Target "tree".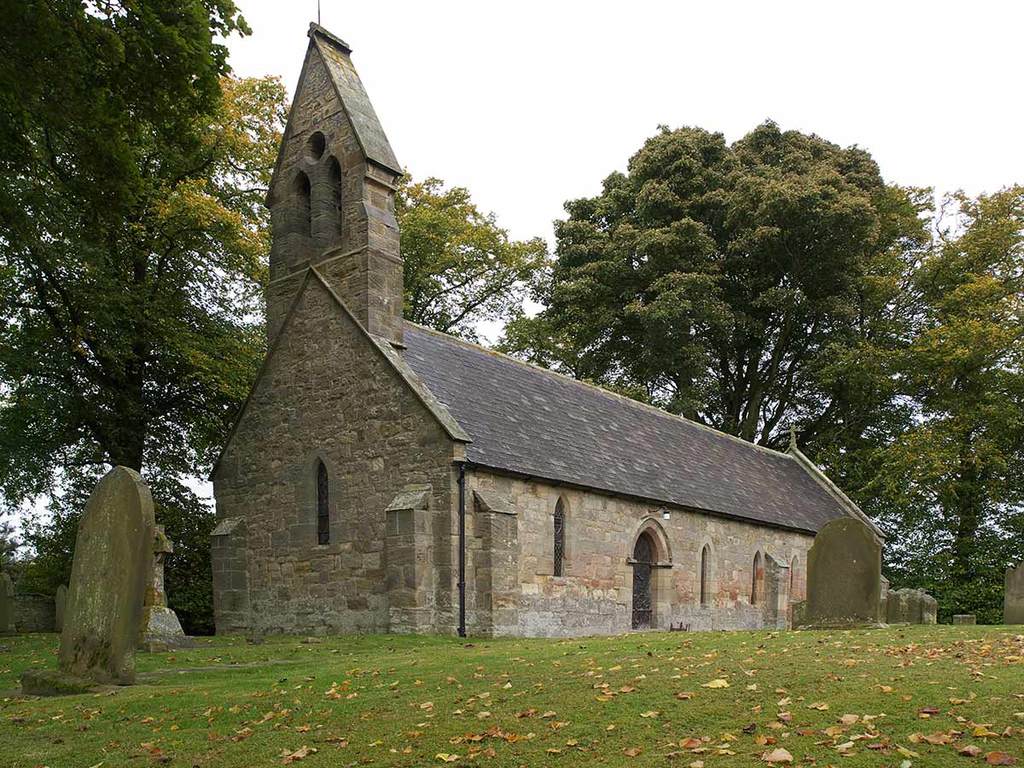
Target region: bbox(851, 366, 1023, 623).
